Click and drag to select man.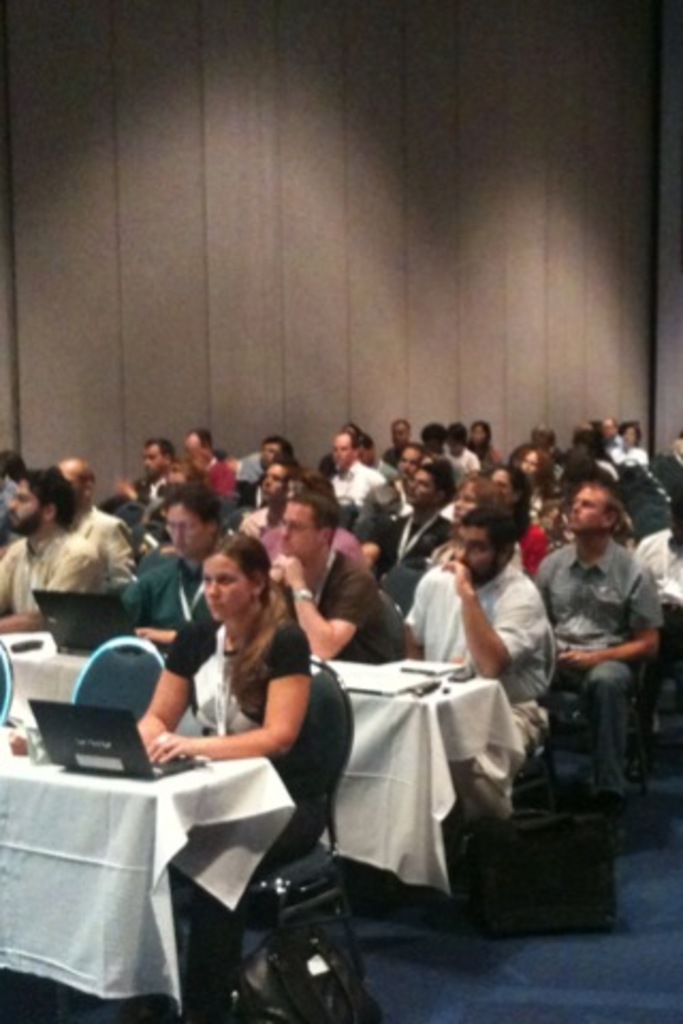
Selection: box(51, 452, 132, 602).
